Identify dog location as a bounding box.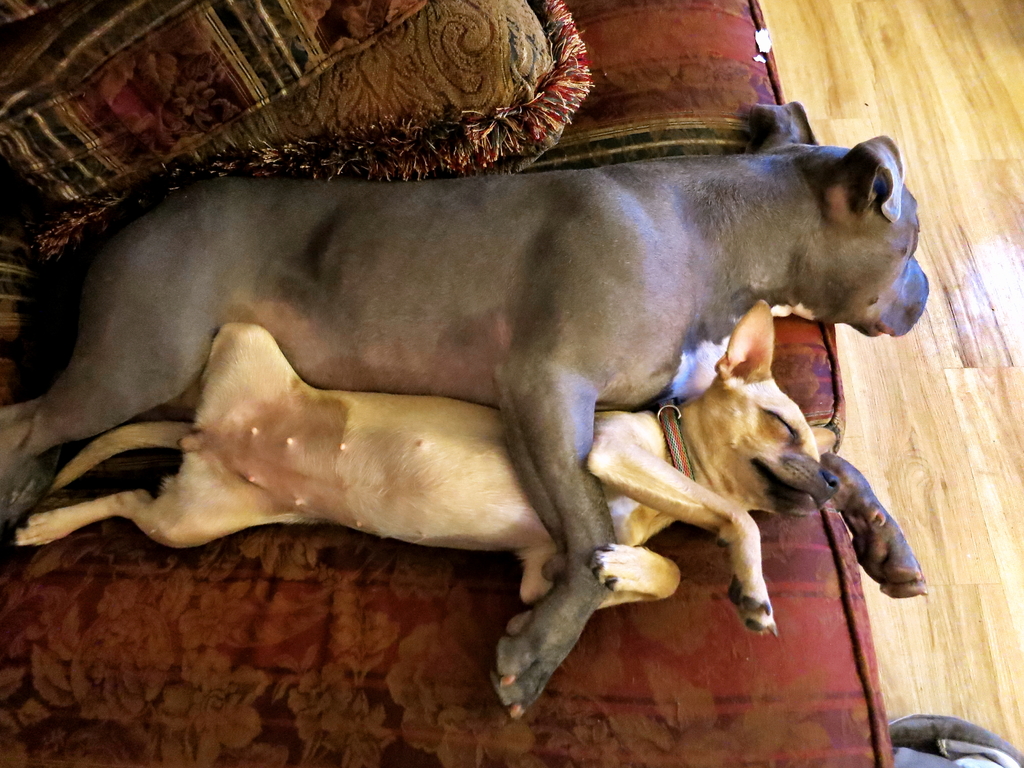
l=16, t=99, r=930, b=728.
